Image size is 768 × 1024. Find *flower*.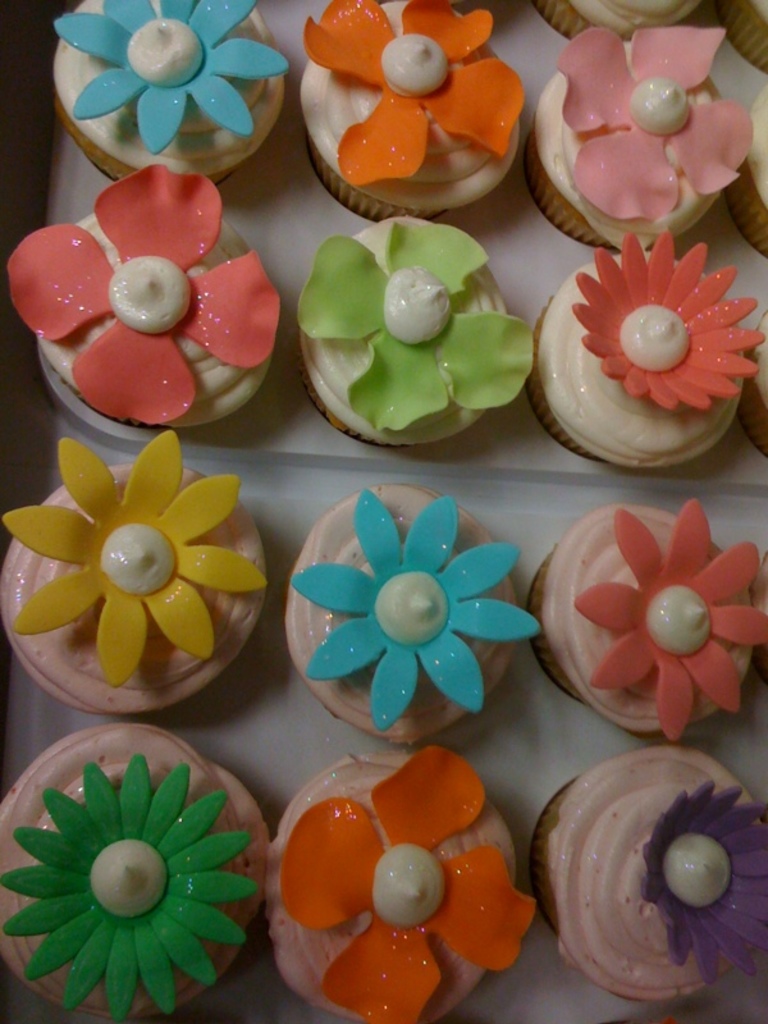
bbox=(279, 486, 547, 726).
